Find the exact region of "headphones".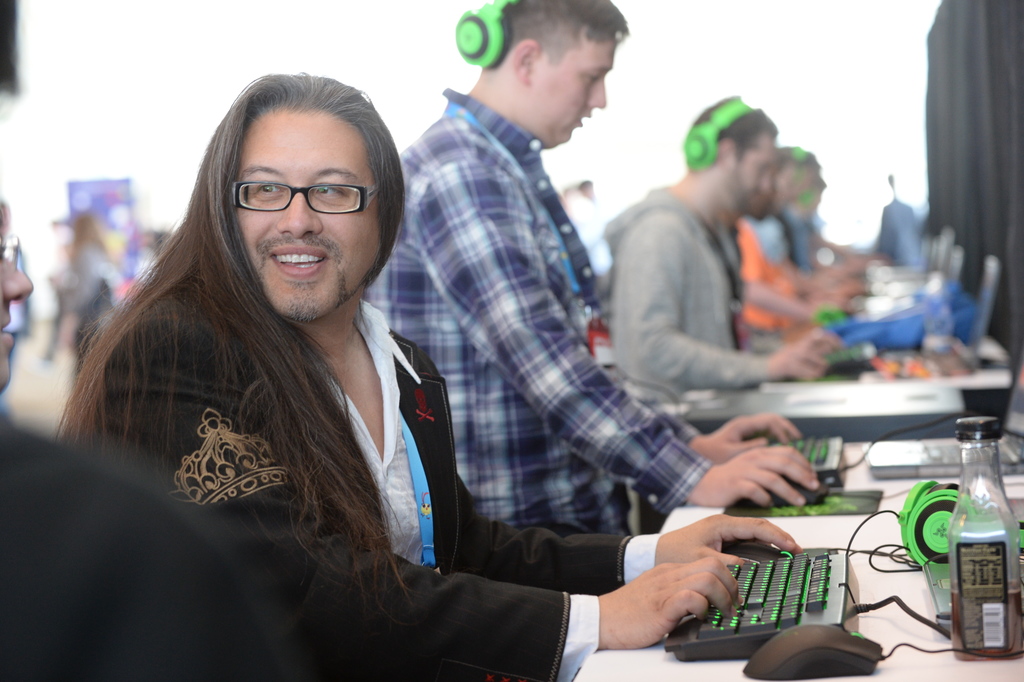
Exact region: 684 96 752 170.
